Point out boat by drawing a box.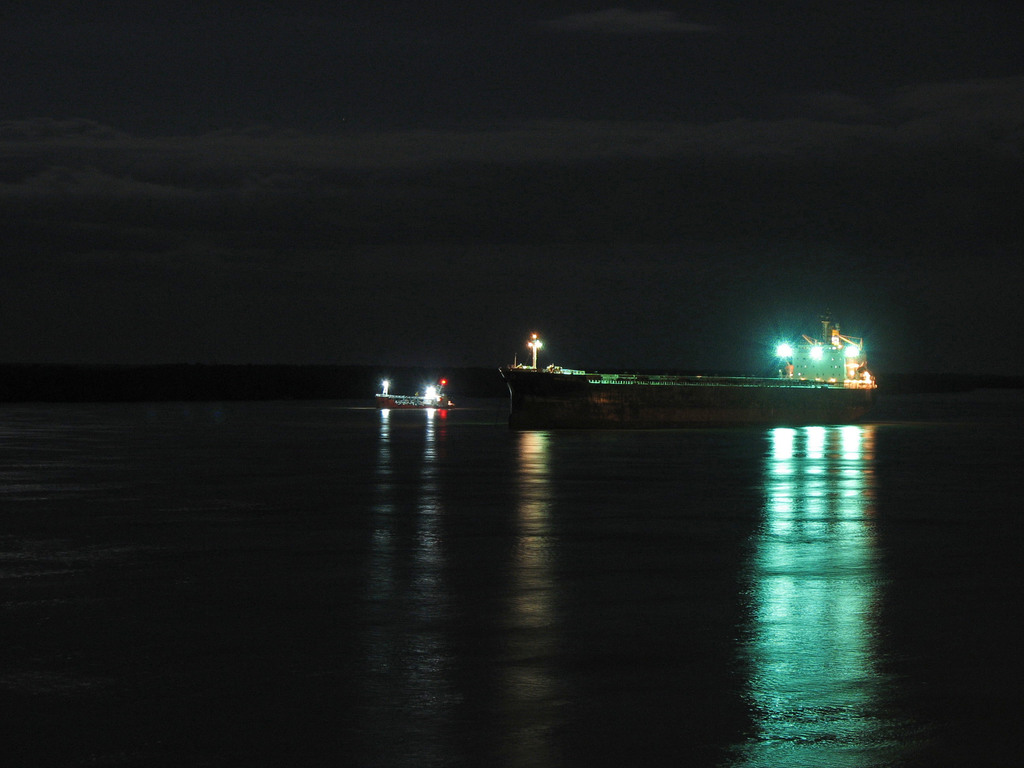
l=474, t=314, r=847, b=405.
